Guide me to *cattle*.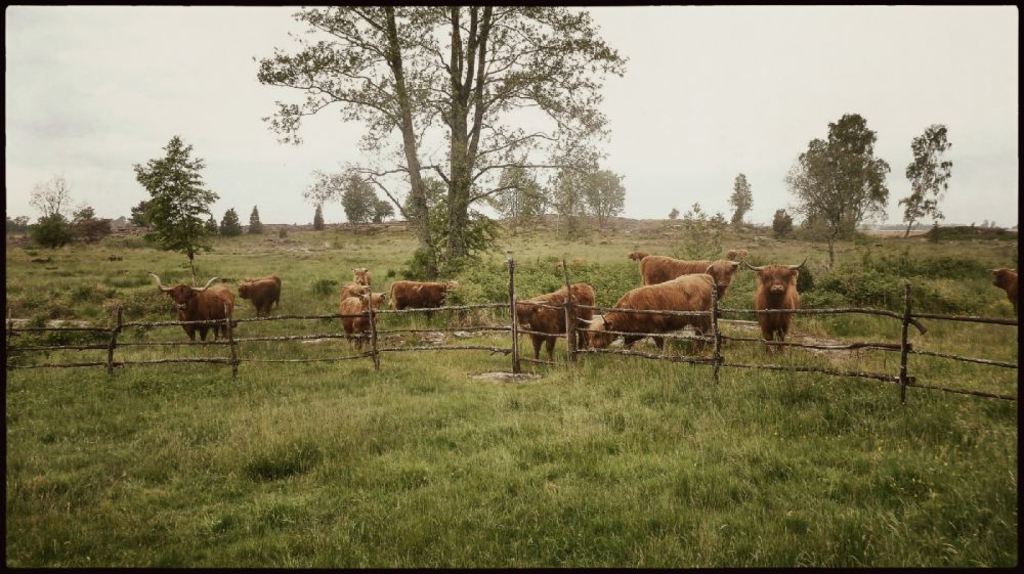
Guidance: Rect(987, 266, 1016, 308).
